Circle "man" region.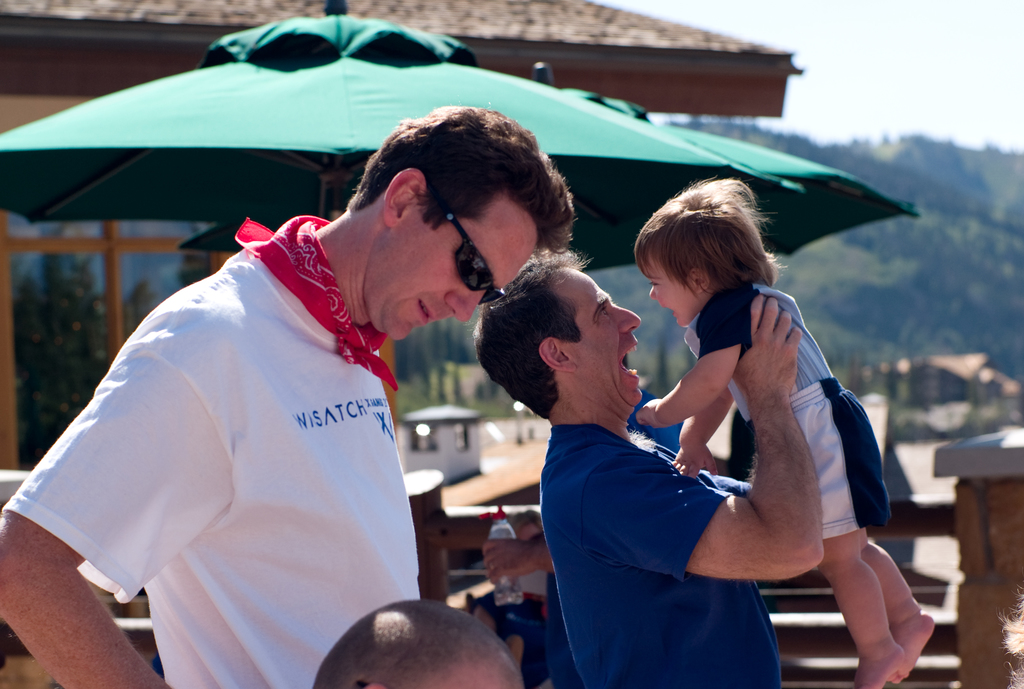
Region: locate(454, 236, 828, 688).
